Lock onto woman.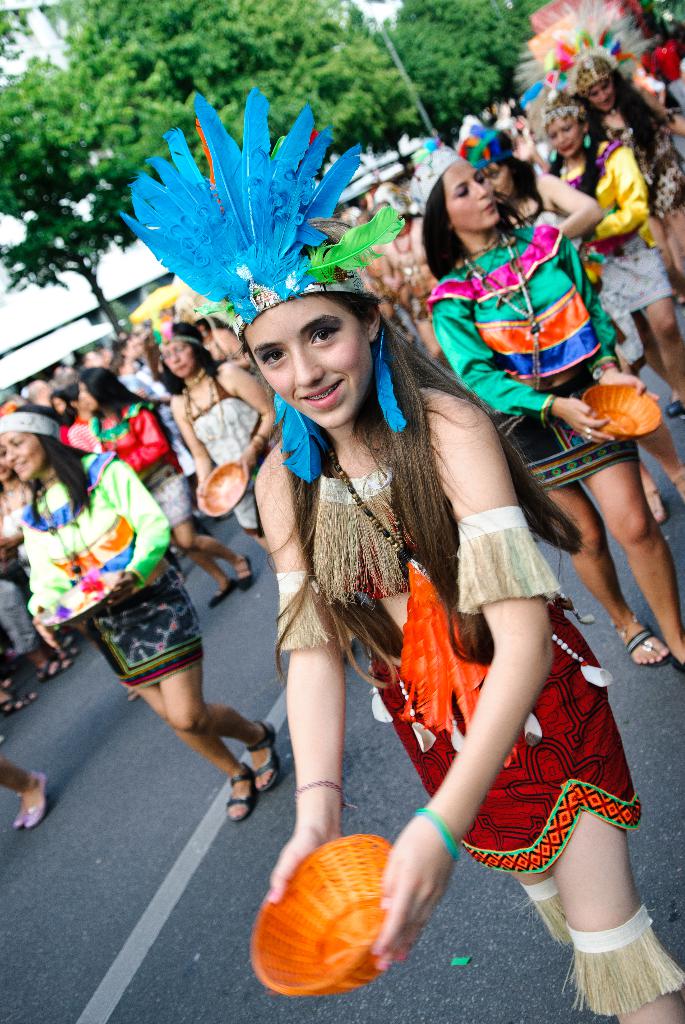
Locked: 0 762 49 834.
